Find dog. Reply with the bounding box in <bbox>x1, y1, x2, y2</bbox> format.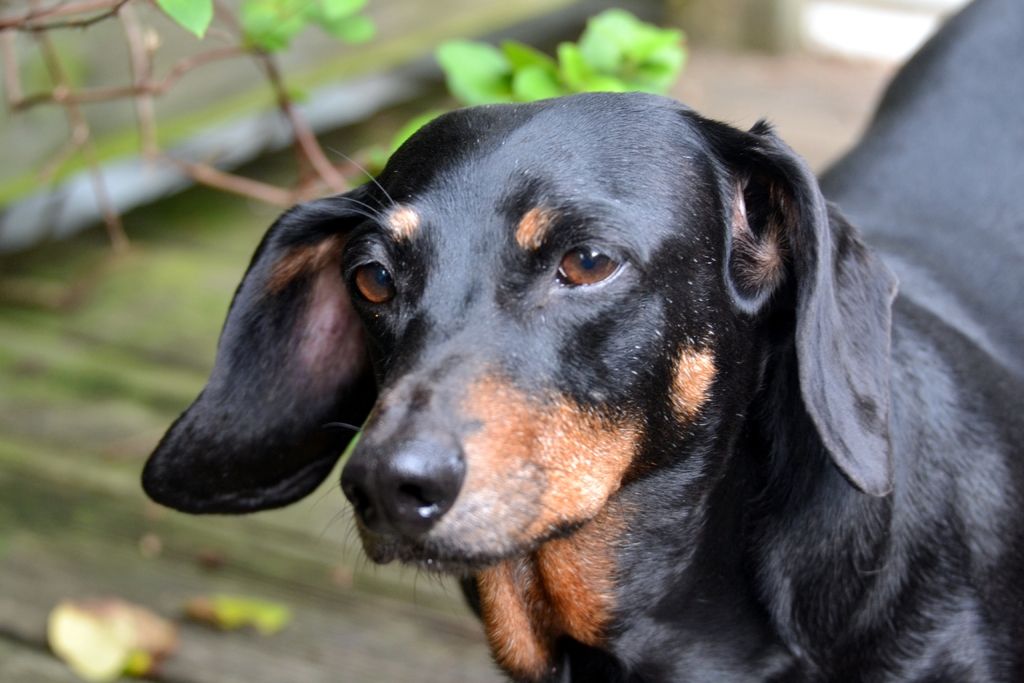
<bbox>138, 0, 1023, 682</bbox>.
